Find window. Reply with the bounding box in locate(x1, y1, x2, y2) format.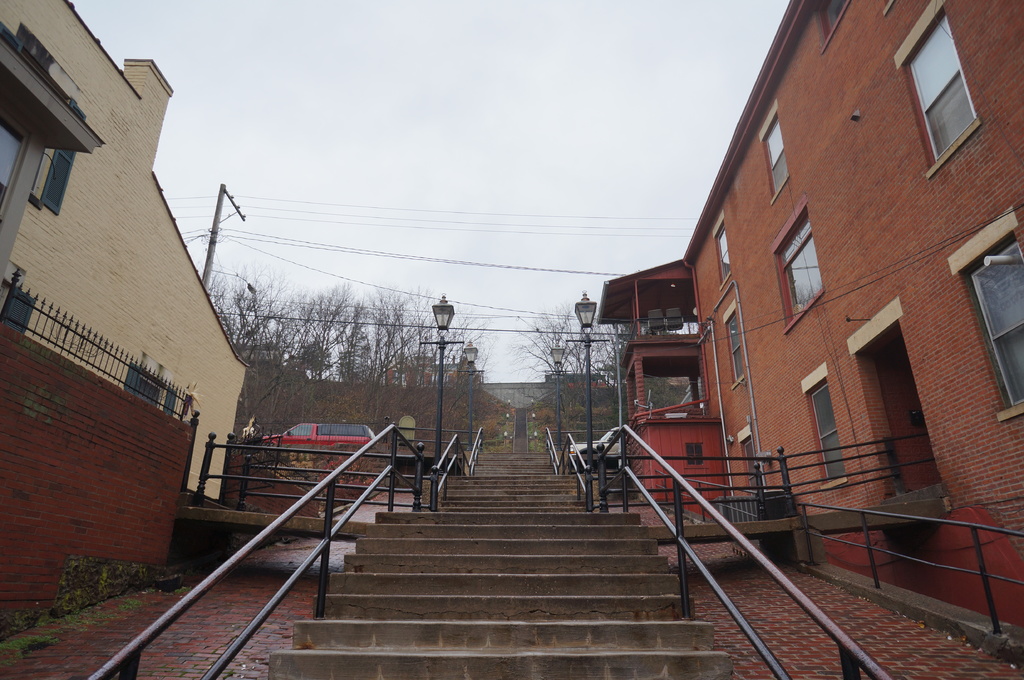
locate(945, 205, 1023, 421).
